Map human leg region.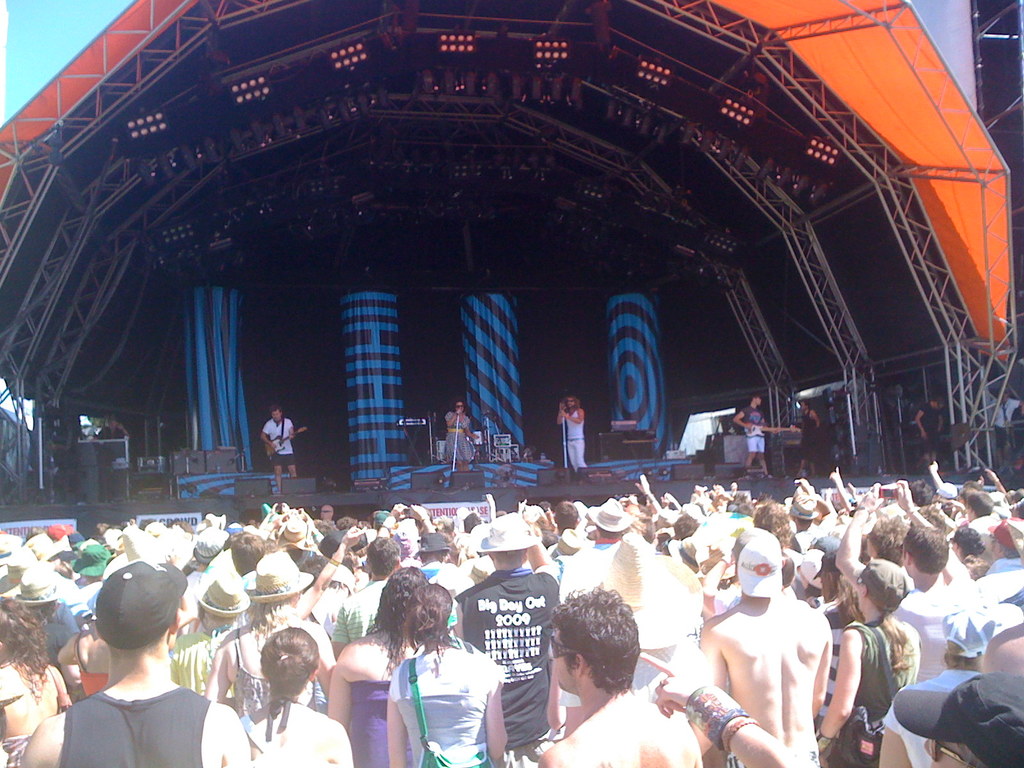
Mapped to Rect(924, 442, 937, 465).
